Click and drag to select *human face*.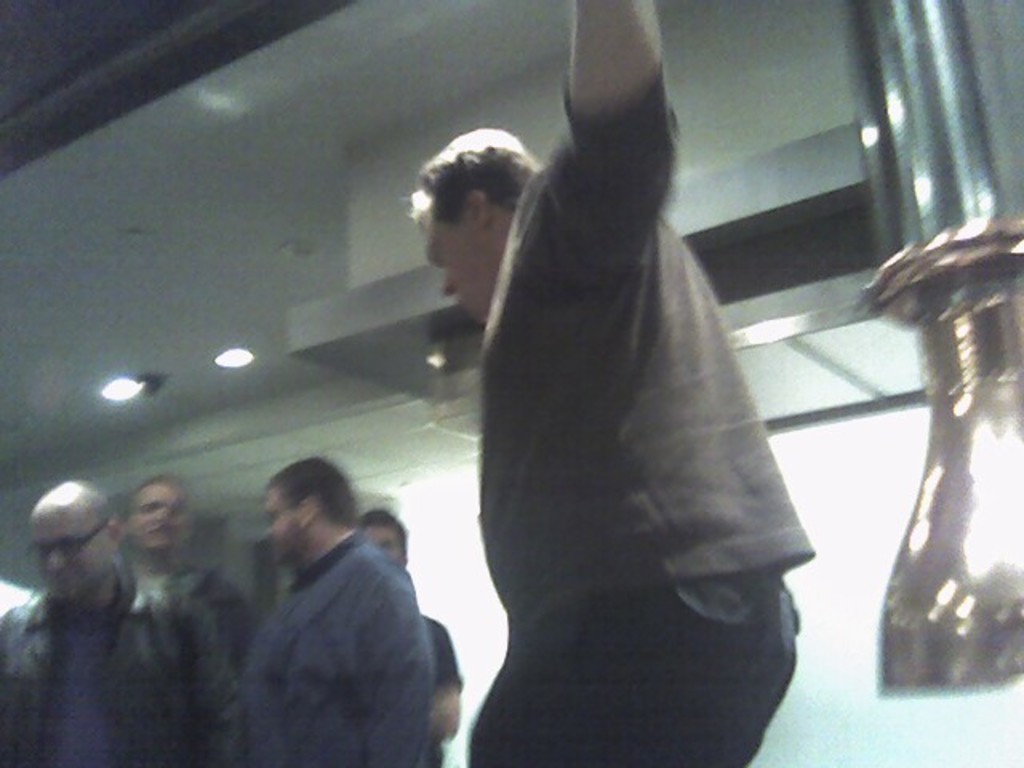
Selection: [left=32, top=507, right=117, bottom=605].
